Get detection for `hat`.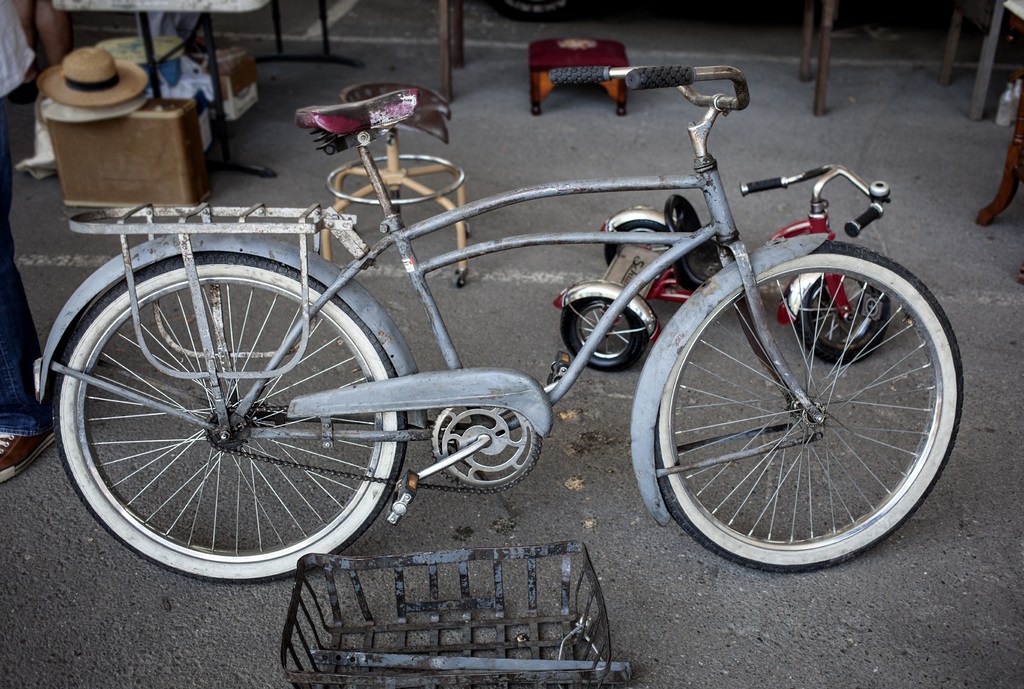
Detection: (left=35, top=97, right=127, bottom=122).
